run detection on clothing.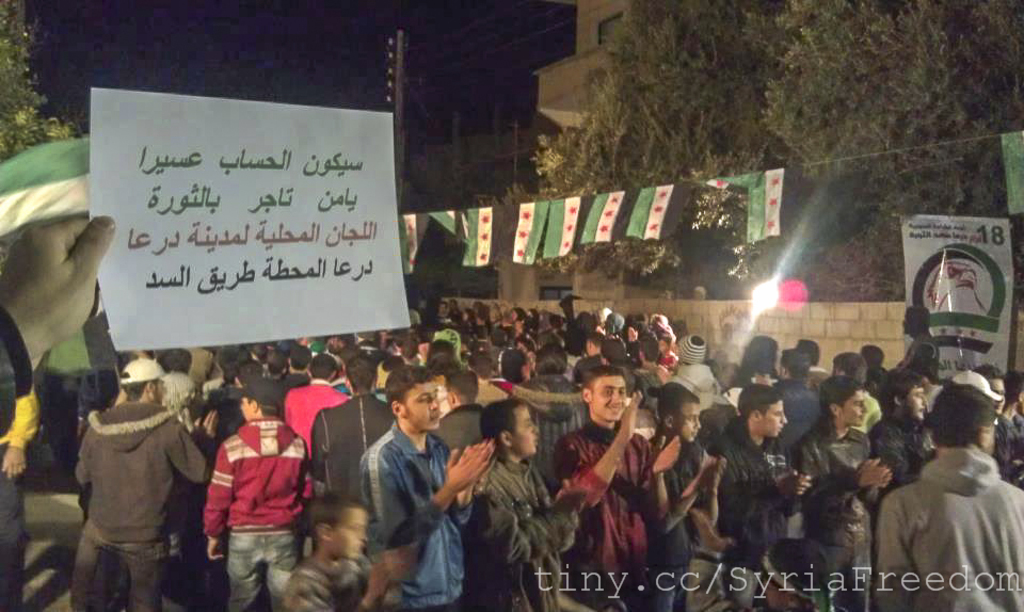
Result: [459, 453, 582, 611].
